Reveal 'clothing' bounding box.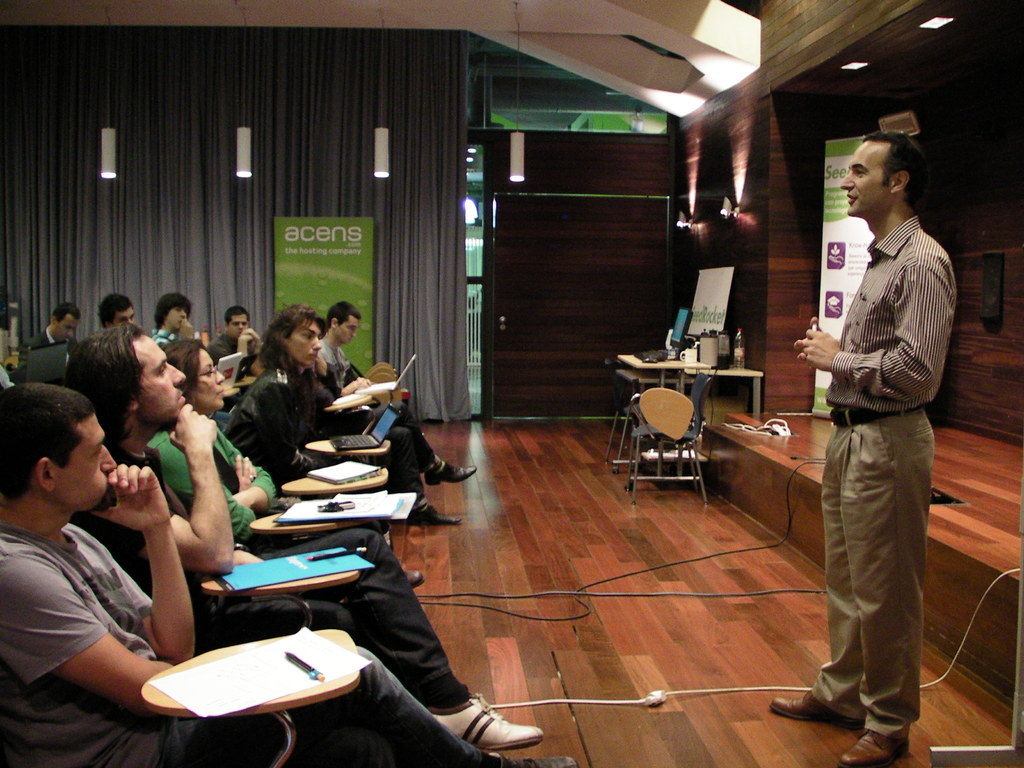
Revealed: 786, 141, 960, 724.
